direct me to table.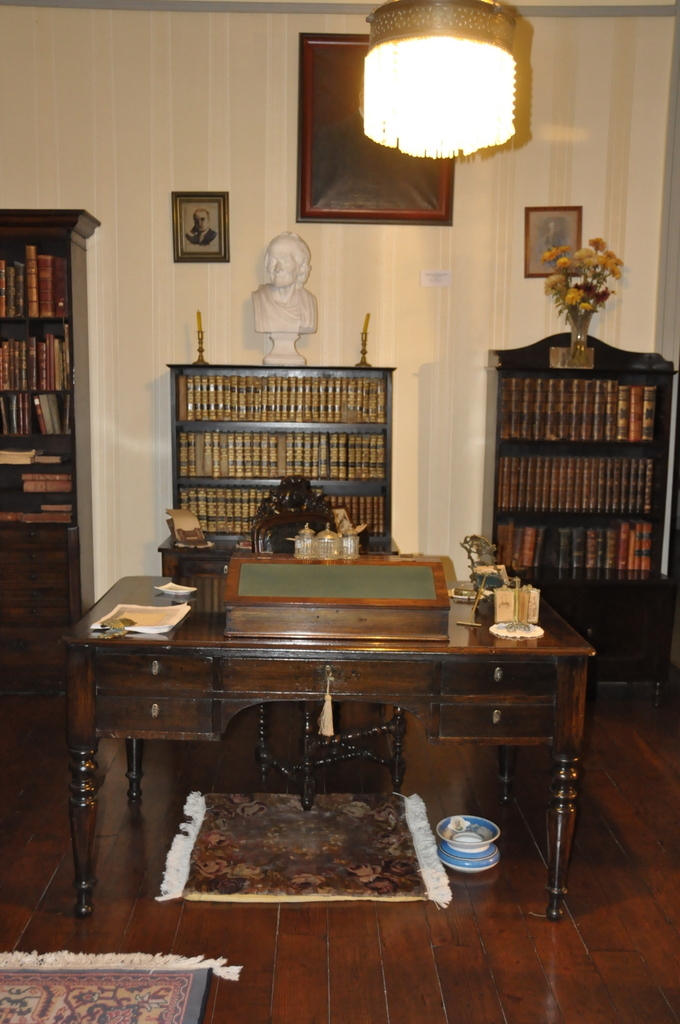
Direction: 73, 589, 612, 916.
